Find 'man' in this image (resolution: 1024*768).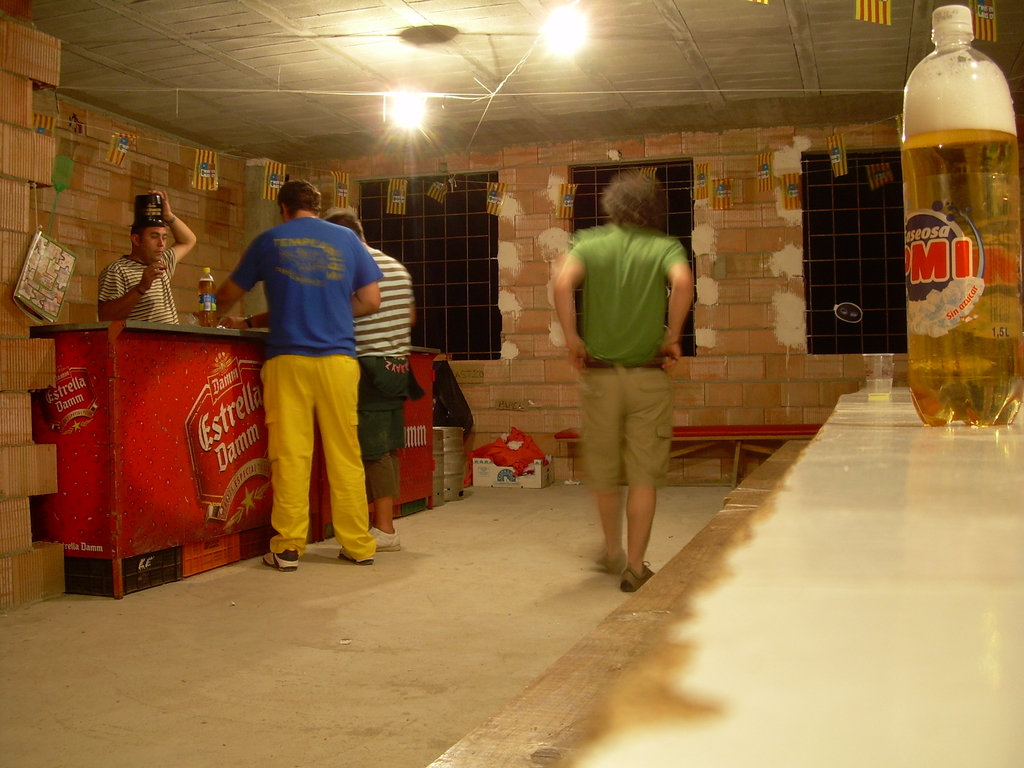
<region>207, 199, 414, 551</region>.
